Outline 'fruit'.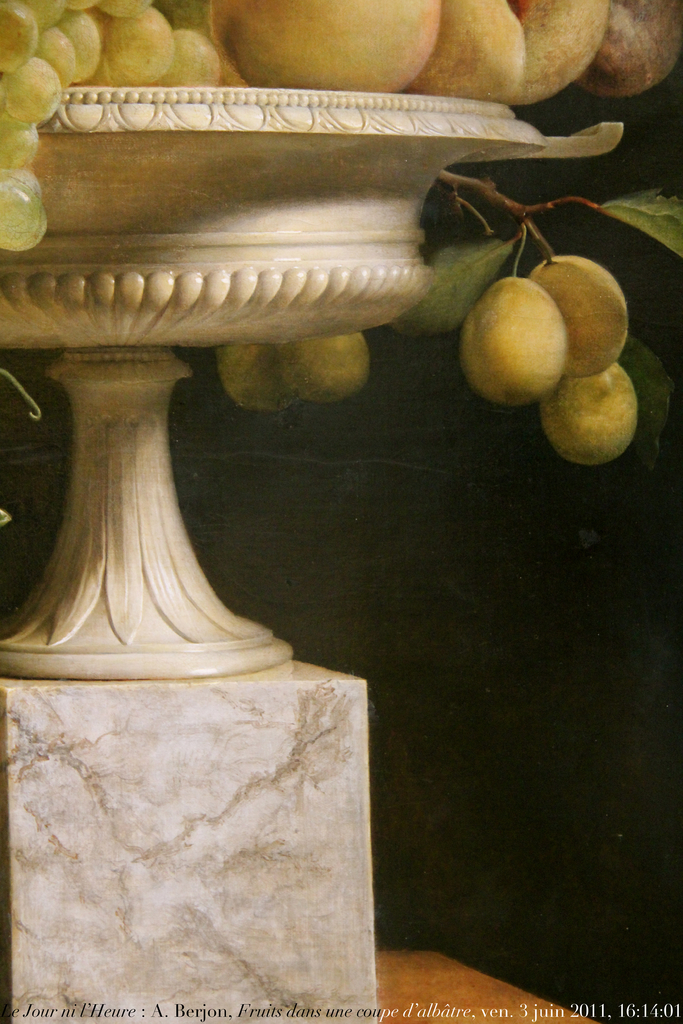
Outline: {"left": 531, "top": 252, "right": 624, "bottom": 379}.
